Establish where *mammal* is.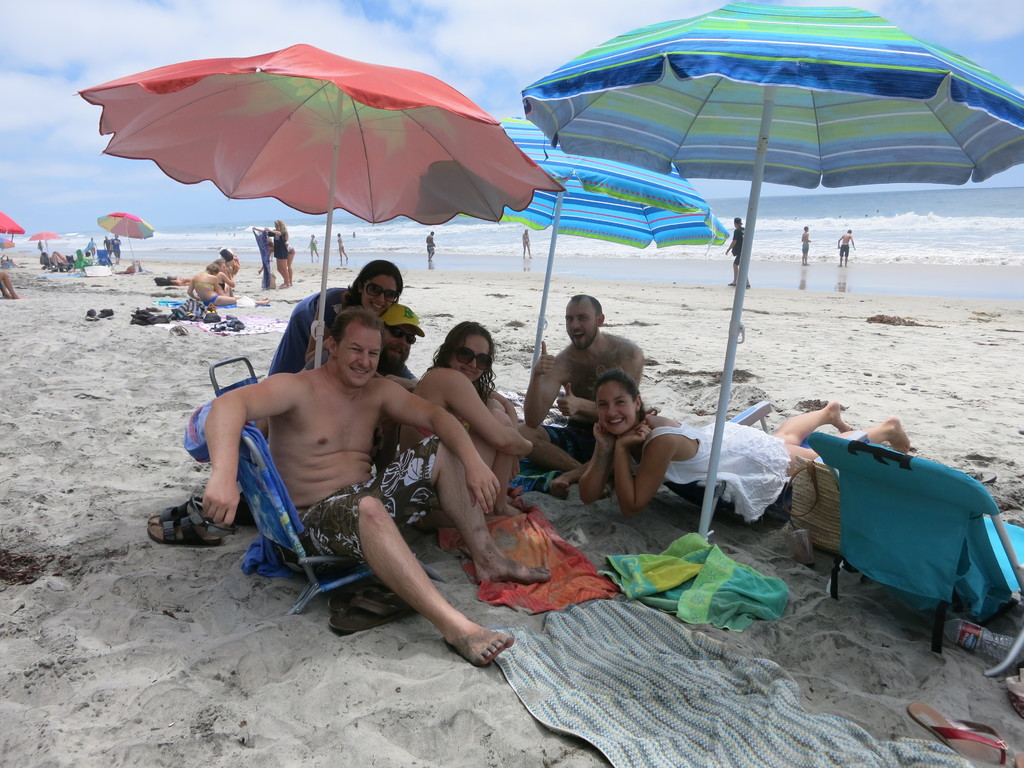
Established at (x1=0, y1=270, x2=16, y2=297).
